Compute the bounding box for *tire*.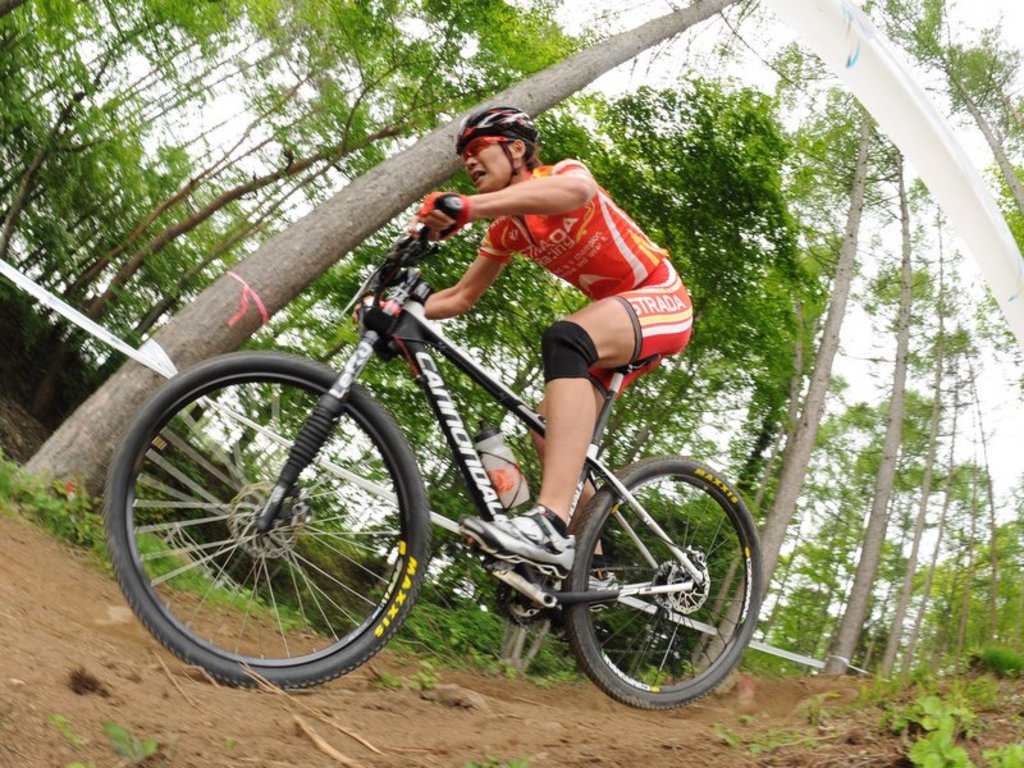
x1=559 y1=456 x2=763 y2=709.
